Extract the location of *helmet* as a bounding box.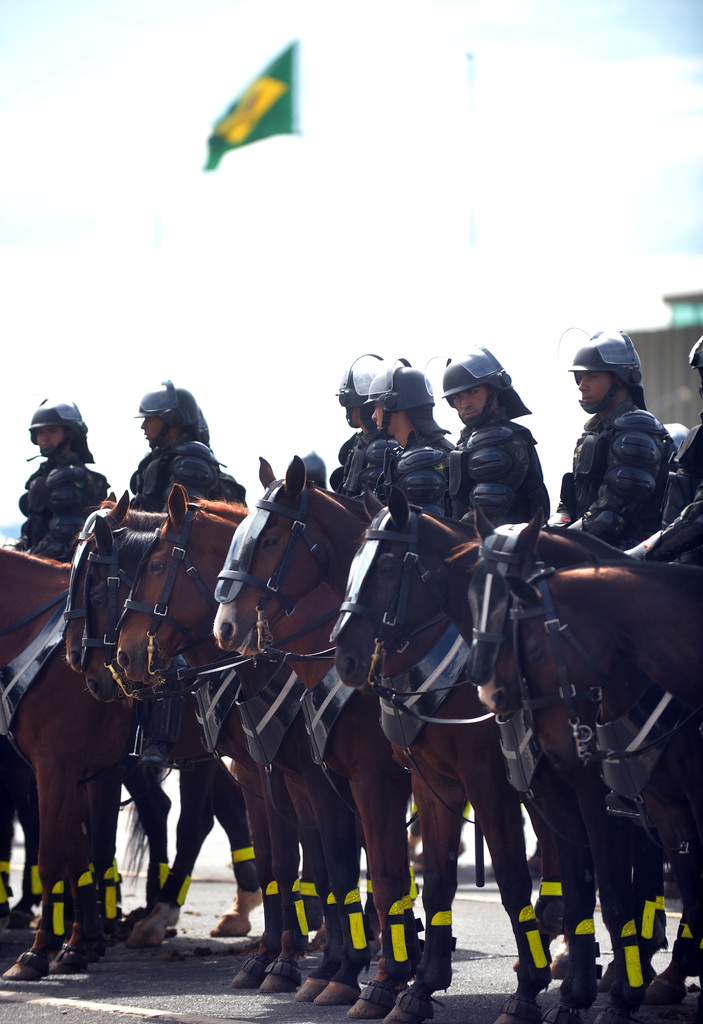
Rect(29, 398, 95, 460).
